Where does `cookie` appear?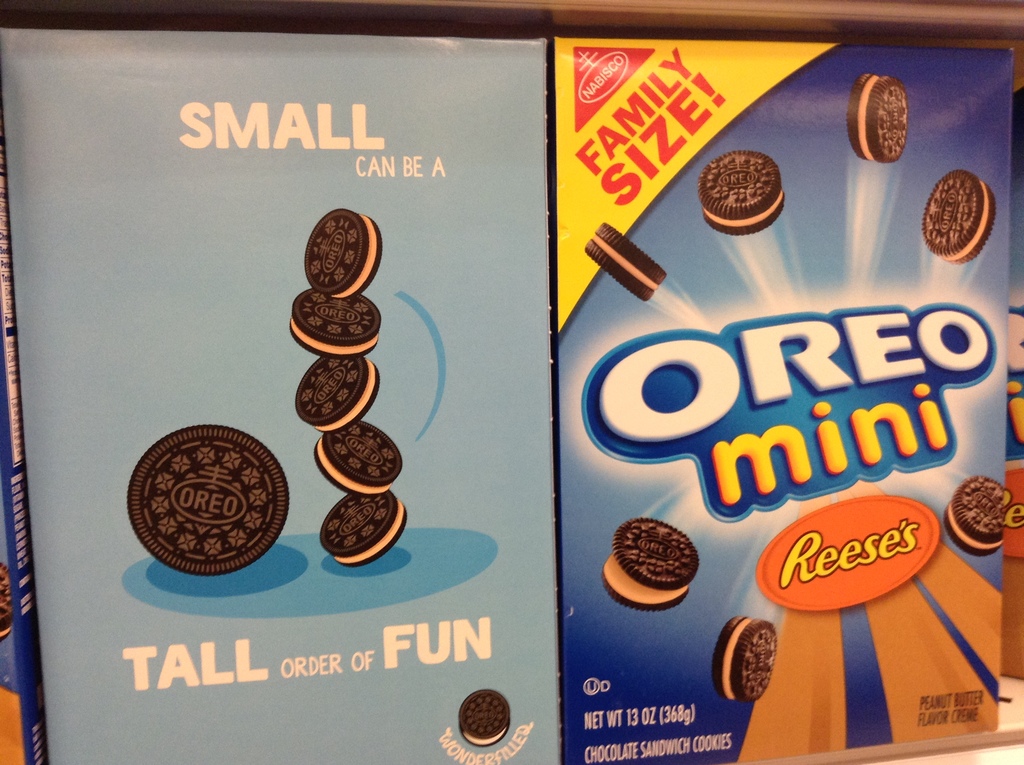
Appears at left=602, top=515, right=700, bottom=615.
